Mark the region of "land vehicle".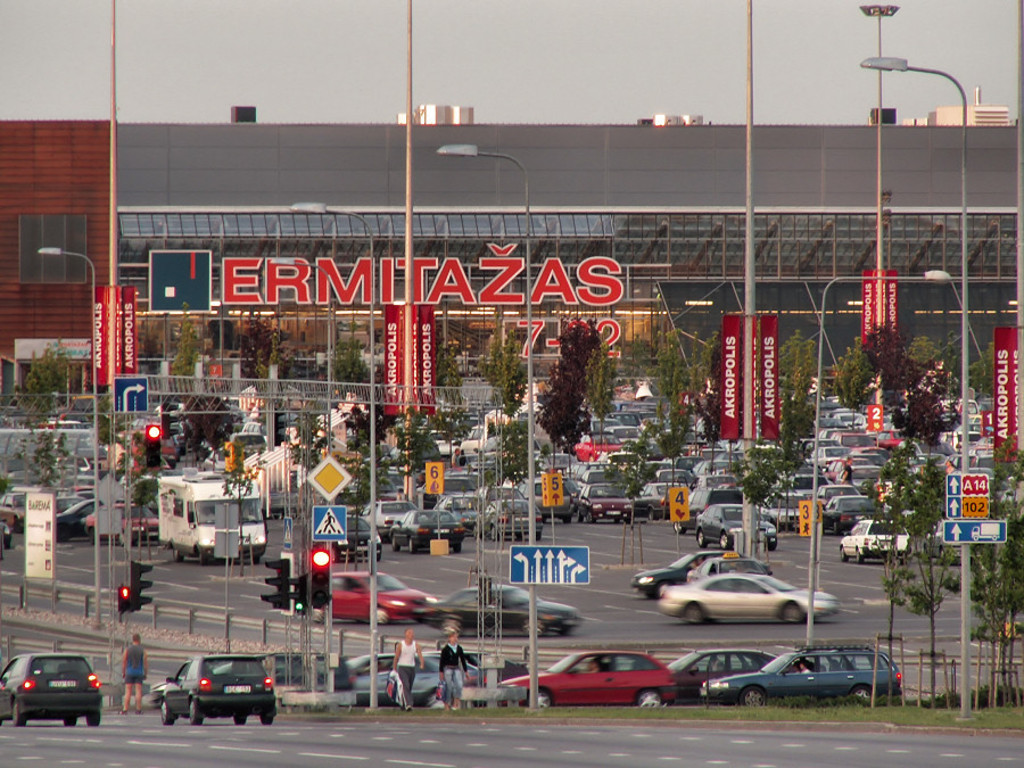
Region: 573, 481, 635, 527.
